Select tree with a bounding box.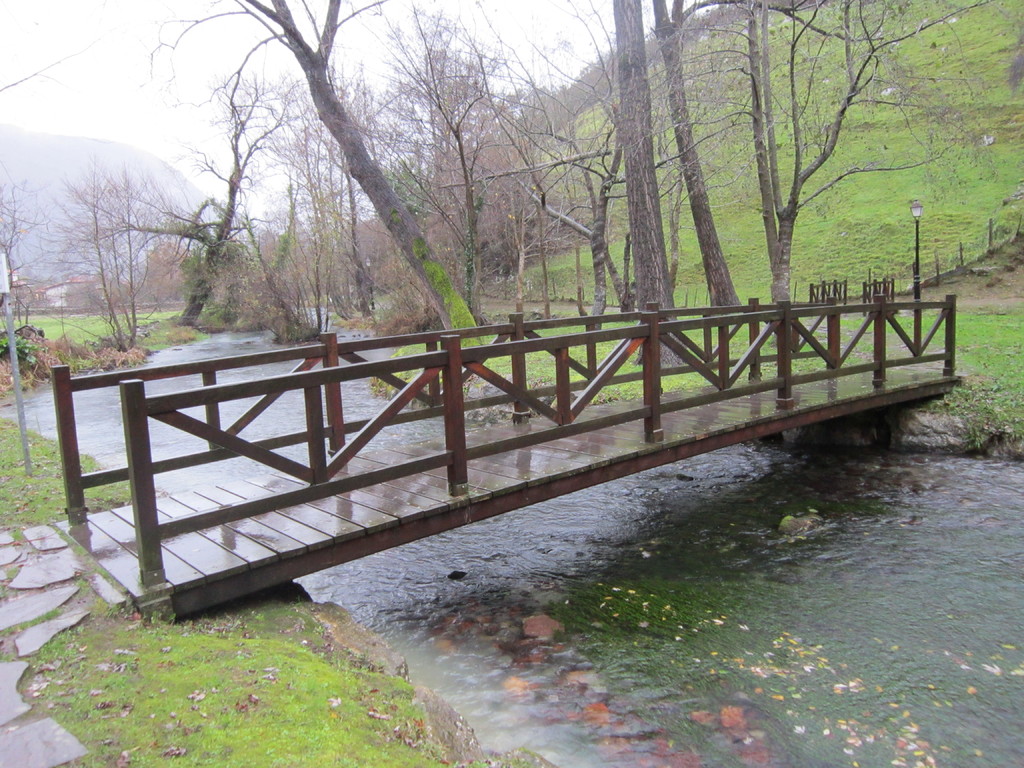
box=[382, 0, 527, 352].
